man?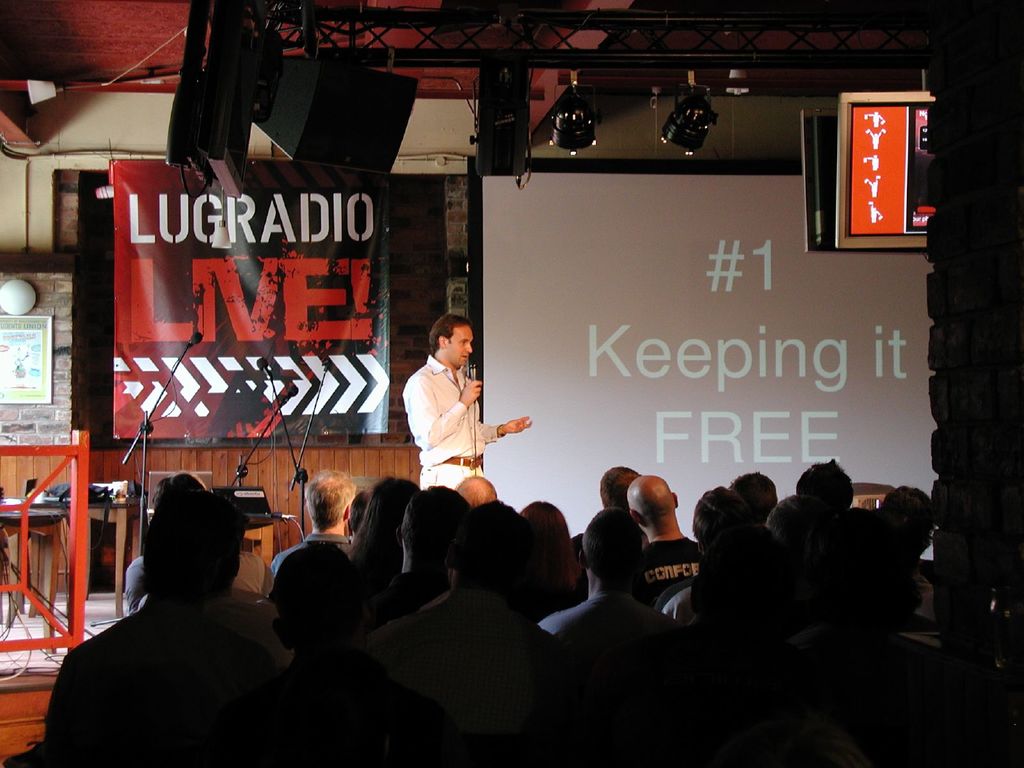
[627,479,707,596]
